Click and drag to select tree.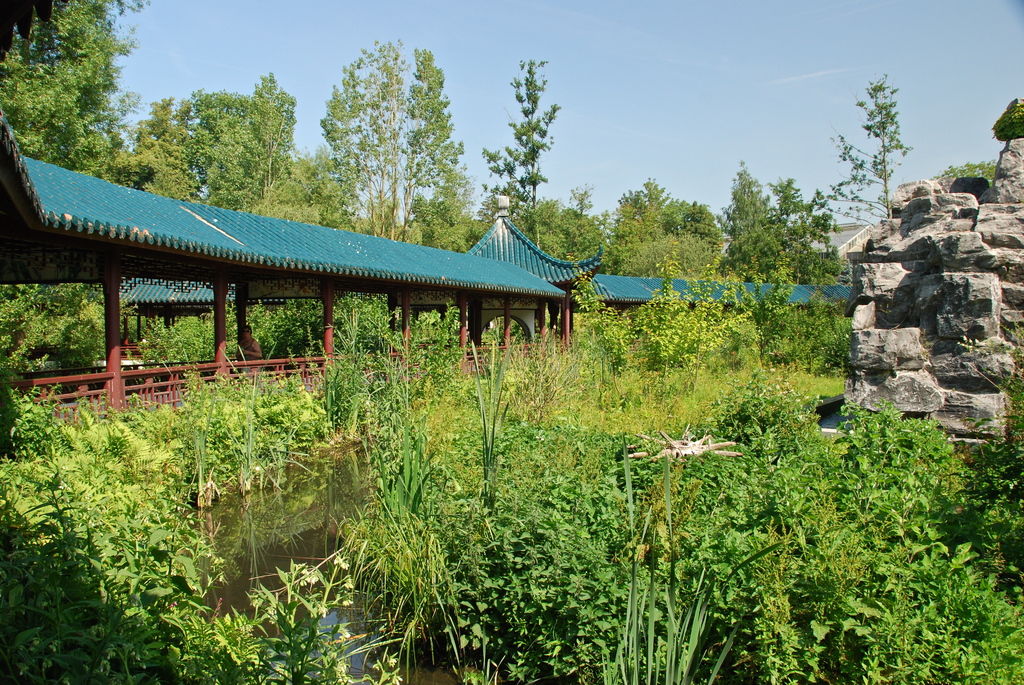
Selection: <bbox>177, 79, 318, 223</bbox>.
